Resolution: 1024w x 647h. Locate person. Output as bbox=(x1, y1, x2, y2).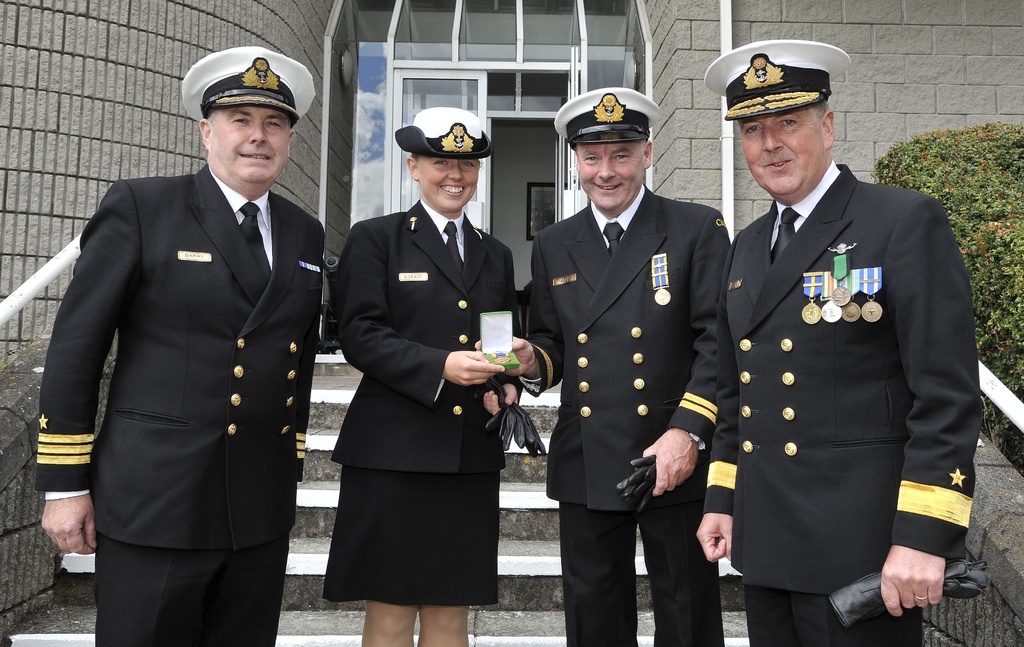
bbox=(332, 112, 526, 646).
